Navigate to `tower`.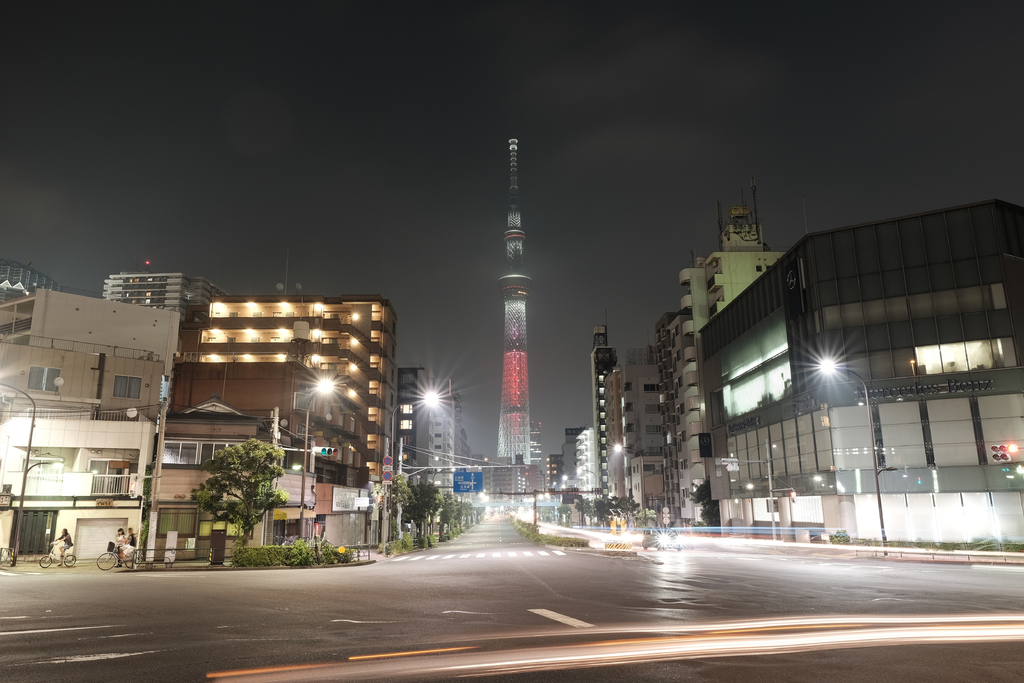
Navigation target: {"x1": 100, "y1": 267, "x2": 191, "y2": 310}.
